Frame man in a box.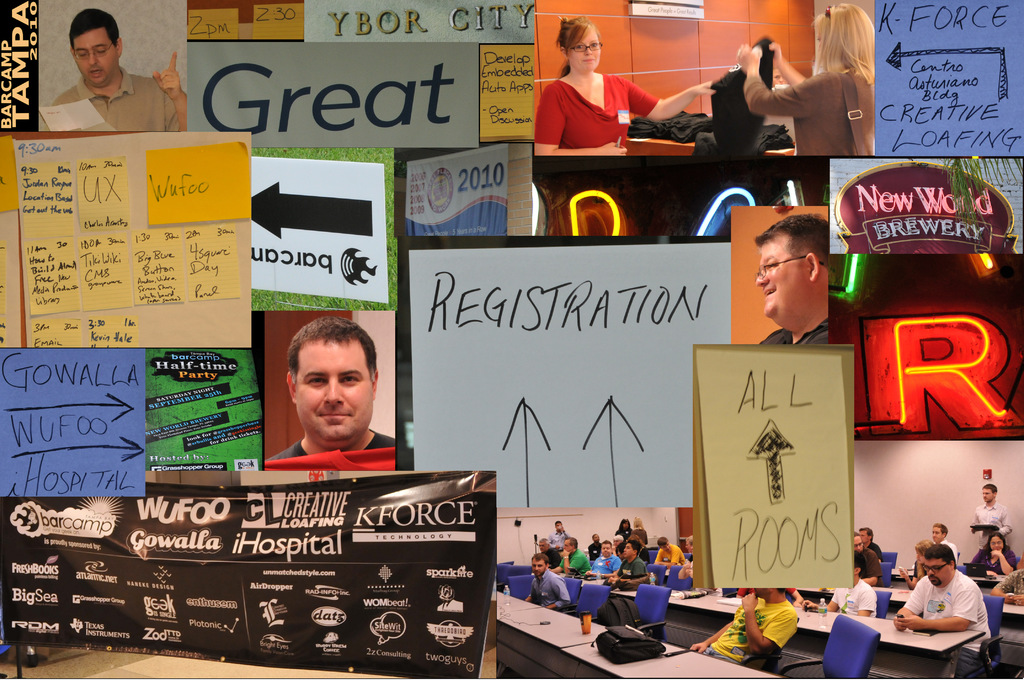
(left=852, top=531, right=879, bottom=585).
